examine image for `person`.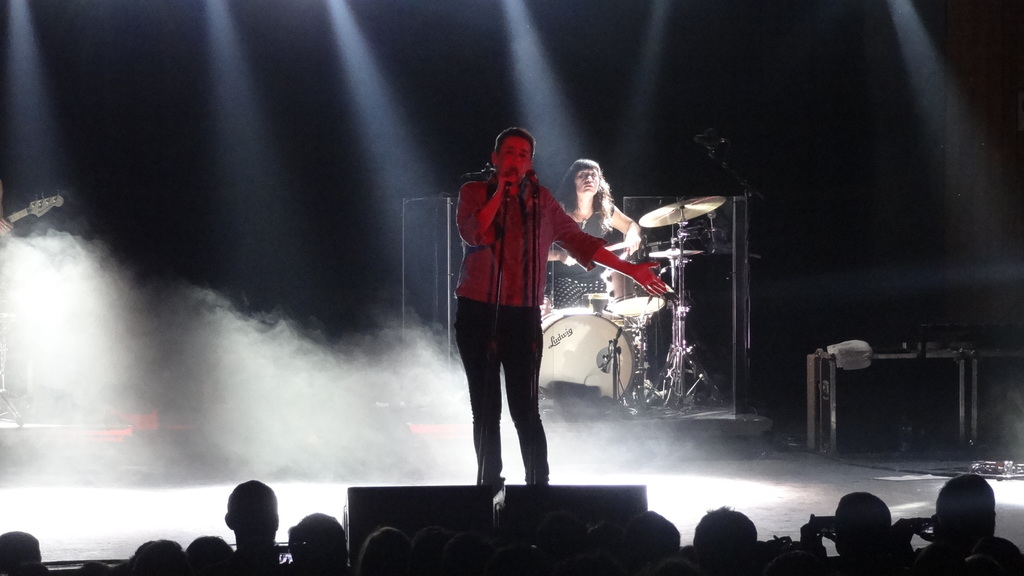
Examination result: <bbox>1, 524, 47, 575</bbox>.
